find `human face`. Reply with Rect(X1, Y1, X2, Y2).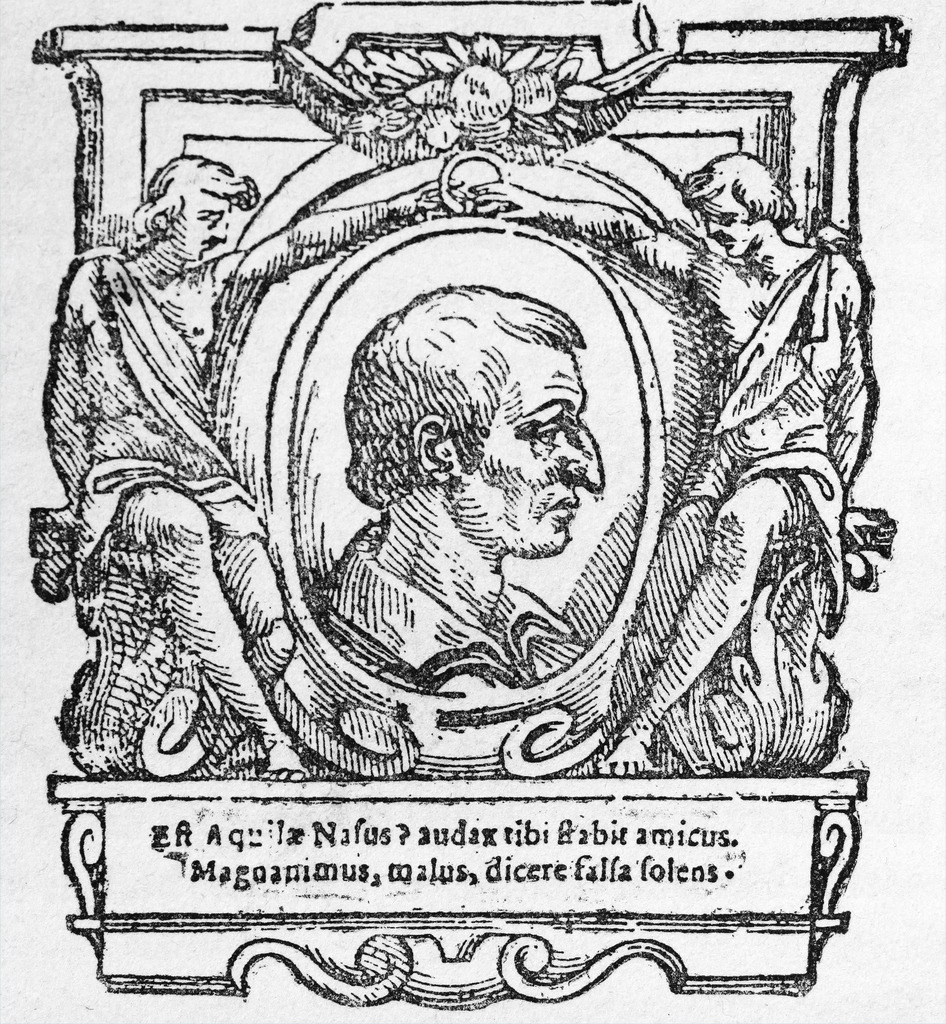
Rect(175, 193, 231, 256).
